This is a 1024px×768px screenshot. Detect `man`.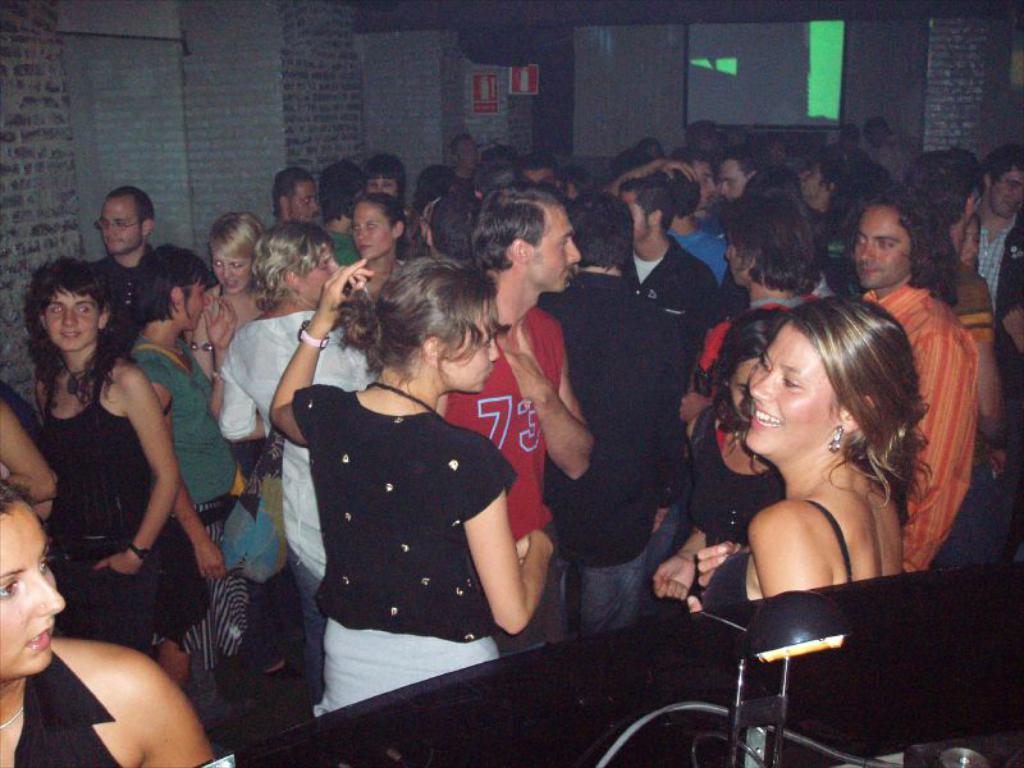
(434,183,593,658).
